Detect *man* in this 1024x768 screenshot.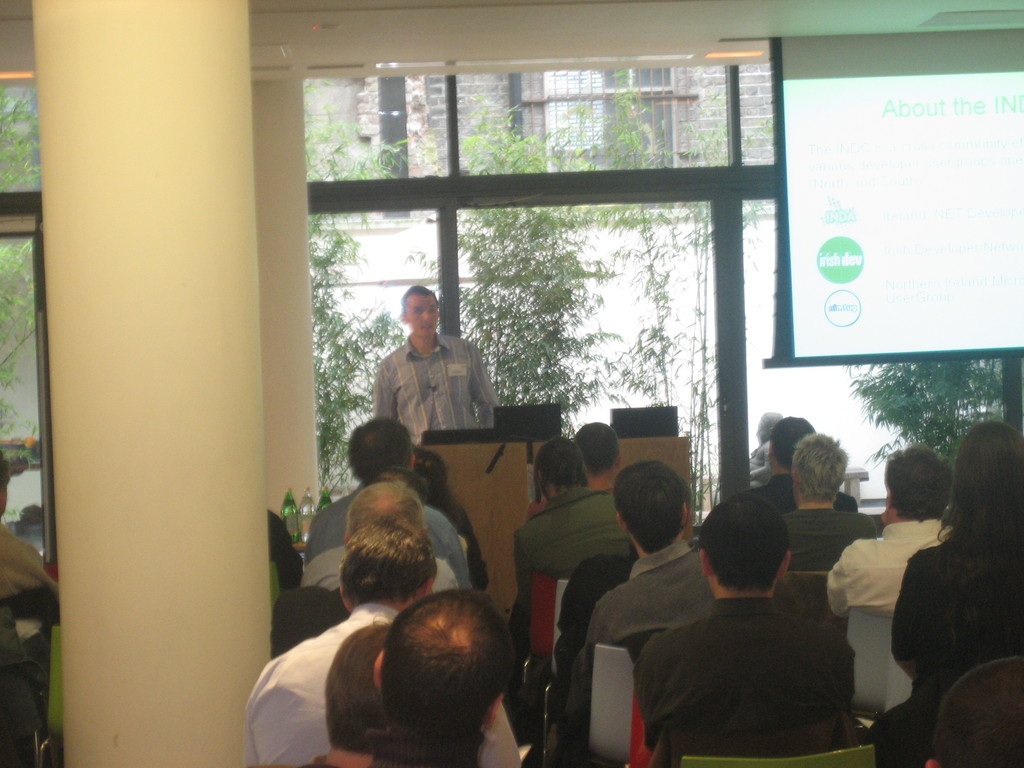
Detection: box(565, 457, 718, 767).
